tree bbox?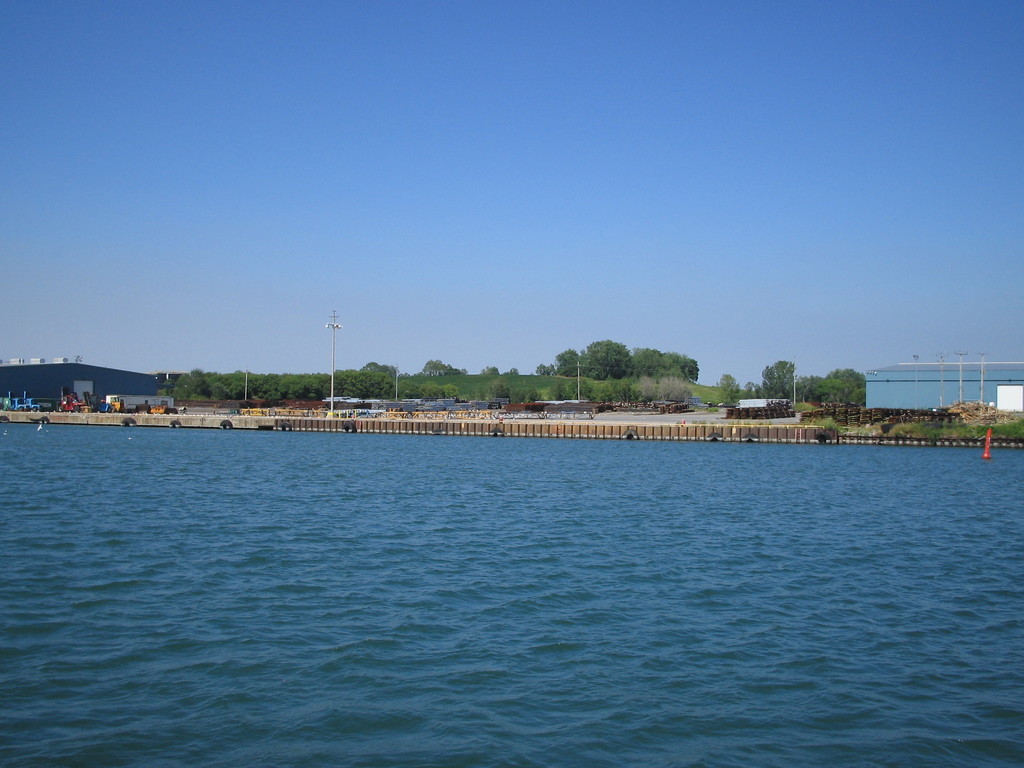
(x1=593, y1=374, x2=643, y2=404)
